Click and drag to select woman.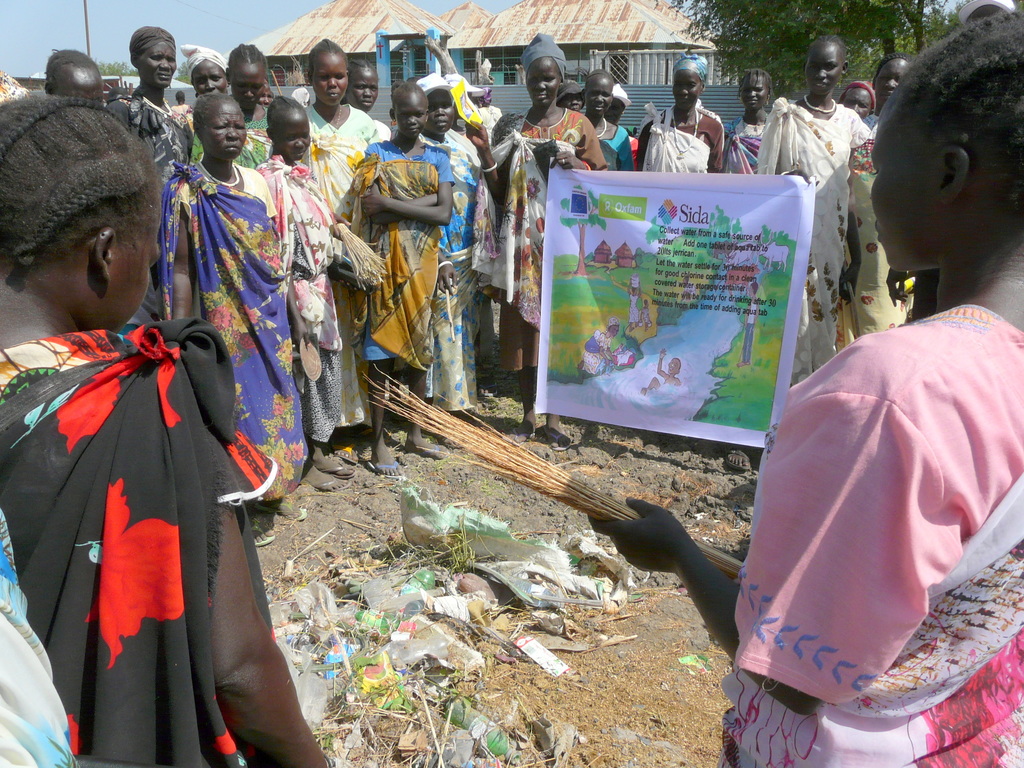
Selection: (573, 76, 635, 164).
